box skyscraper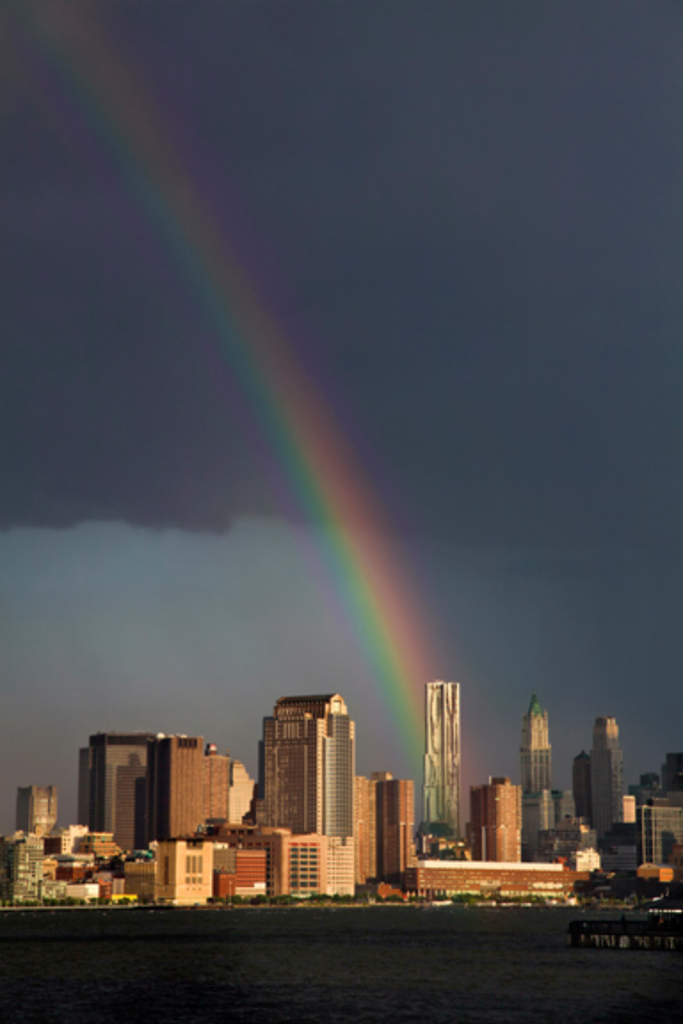
box=[427, 681, 462, 837]
